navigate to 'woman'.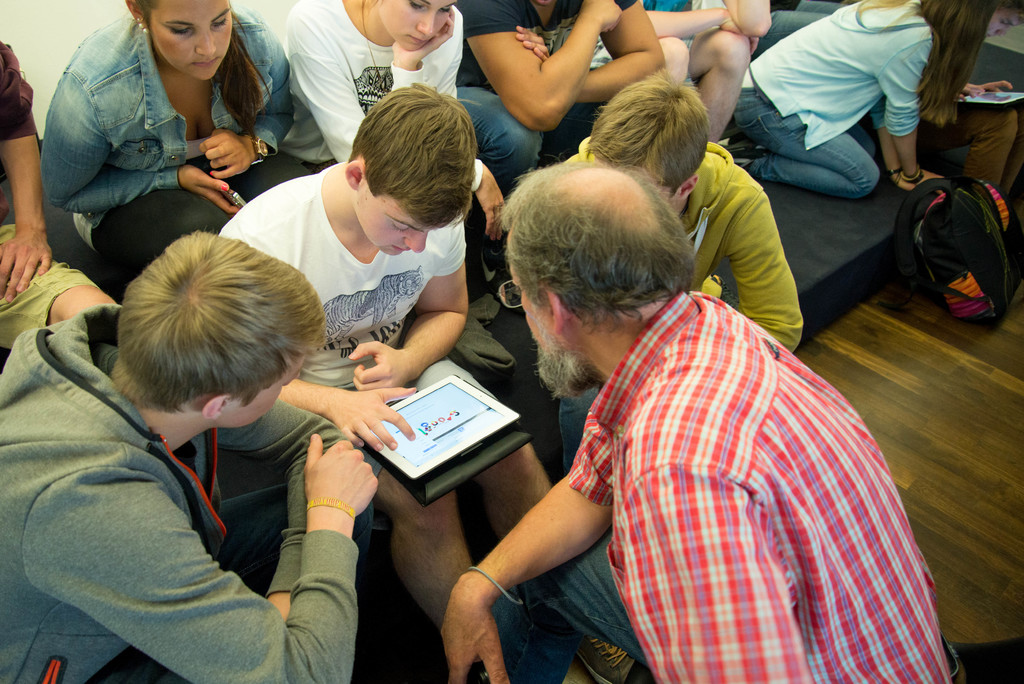
Navigation target: [left=734, top=0, right=998, bottom=201].
